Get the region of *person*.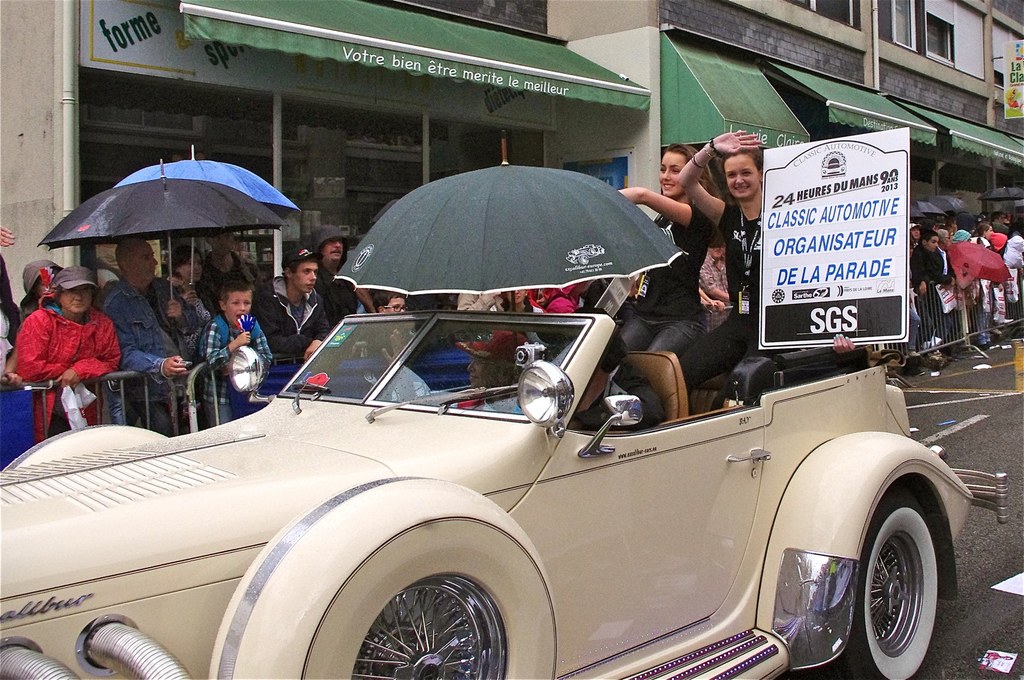
crop(552, 304, 664, 430).
